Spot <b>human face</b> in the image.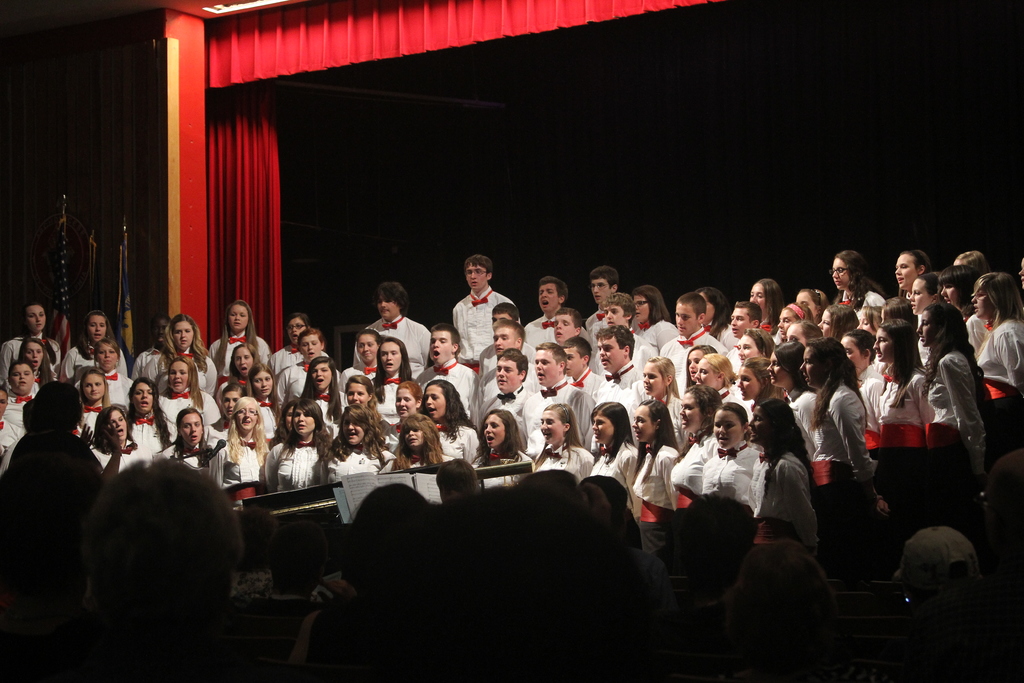
<b>human face</b> found at rect(749, 277, 774, 309).
